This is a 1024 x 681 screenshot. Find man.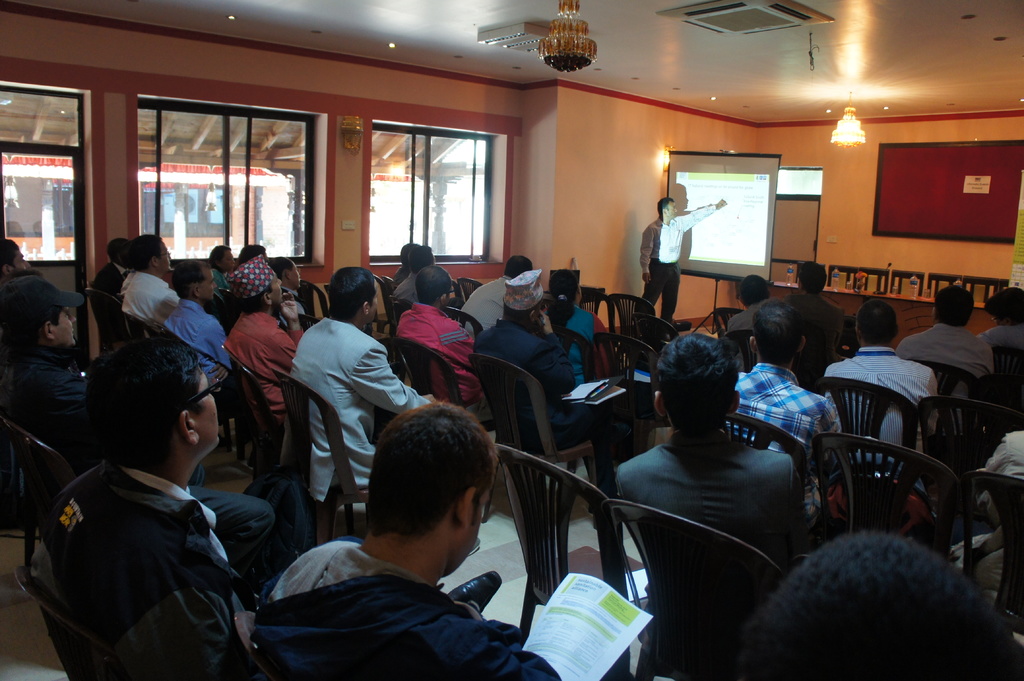
Bounding box: [left=470, top=273, right=624, bottom=512].
